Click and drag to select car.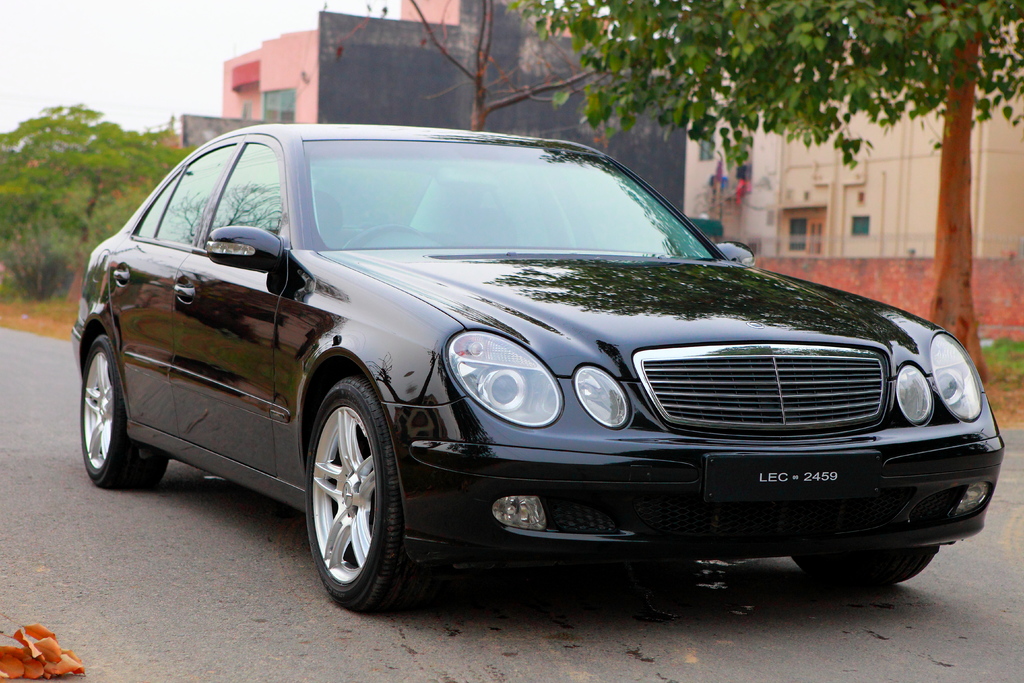
Selection: x1=94, y1=123, x2=998, y2=616.
